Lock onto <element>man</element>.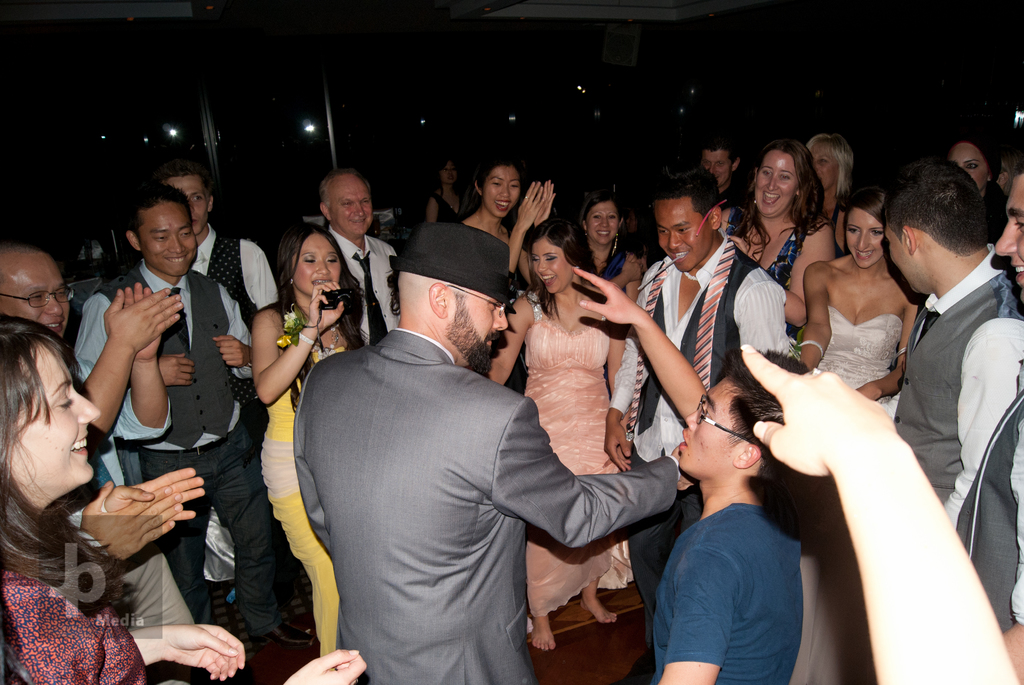
Locked: box(154, 159, 287, 461).
